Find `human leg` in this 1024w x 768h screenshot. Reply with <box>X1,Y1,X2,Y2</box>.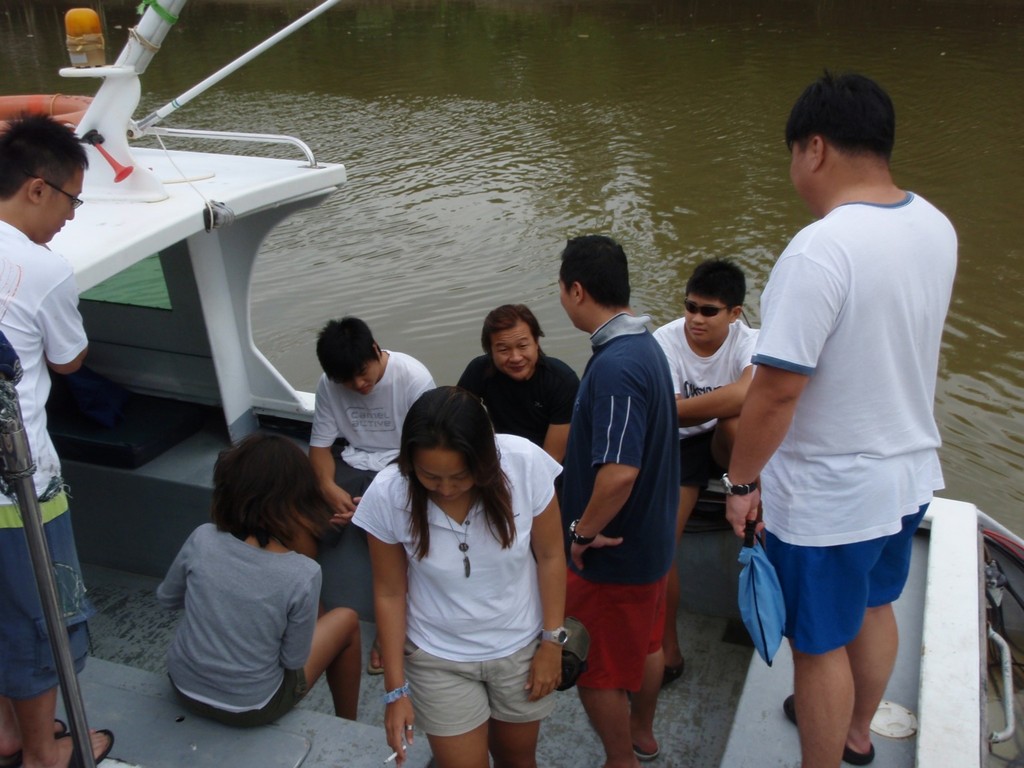
<box>631,647,667,759</box>.
